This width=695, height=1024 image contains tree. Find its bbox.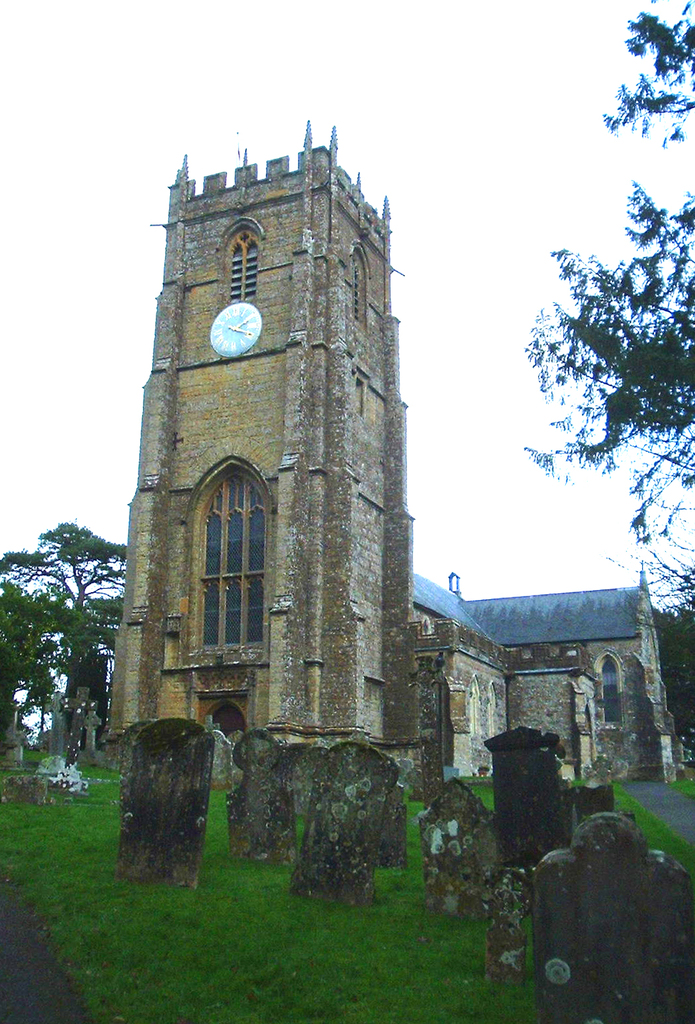
locate(20, 480, 116, 784).
